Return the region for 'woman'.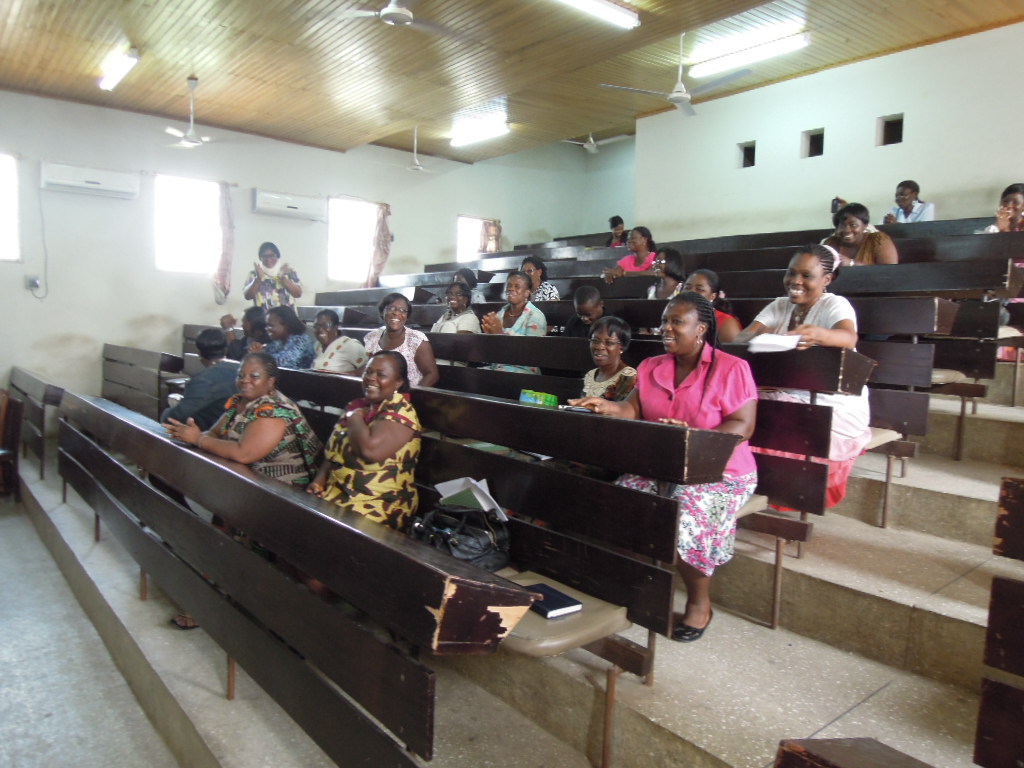
242 242 303 311.
